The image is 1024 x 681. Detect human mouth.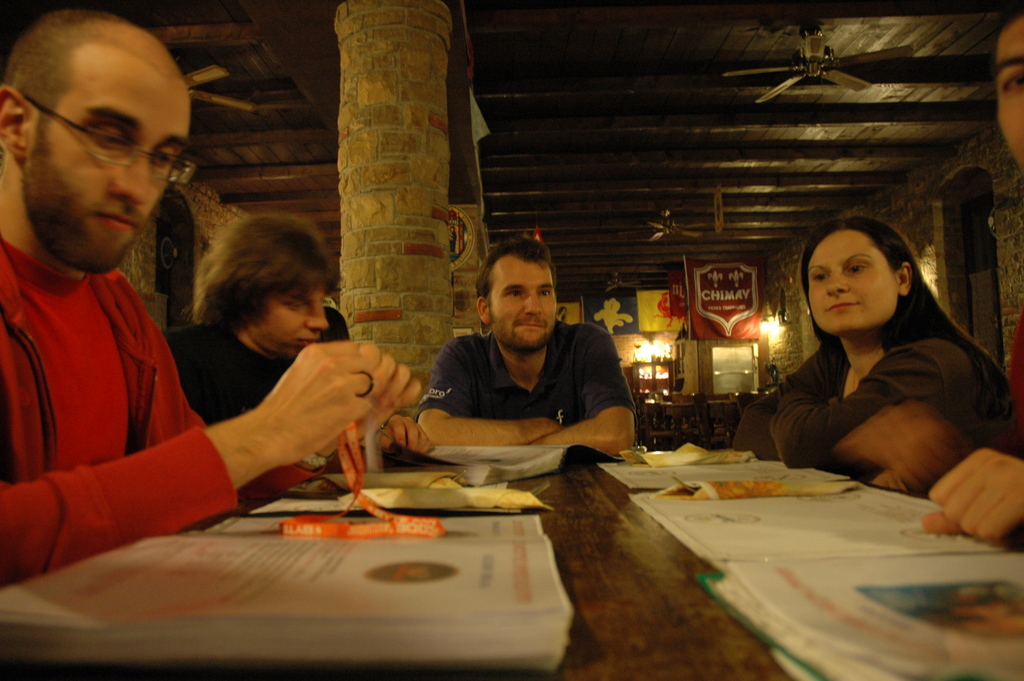
Detection: left=296, top=337, right=319, bottom=348.
